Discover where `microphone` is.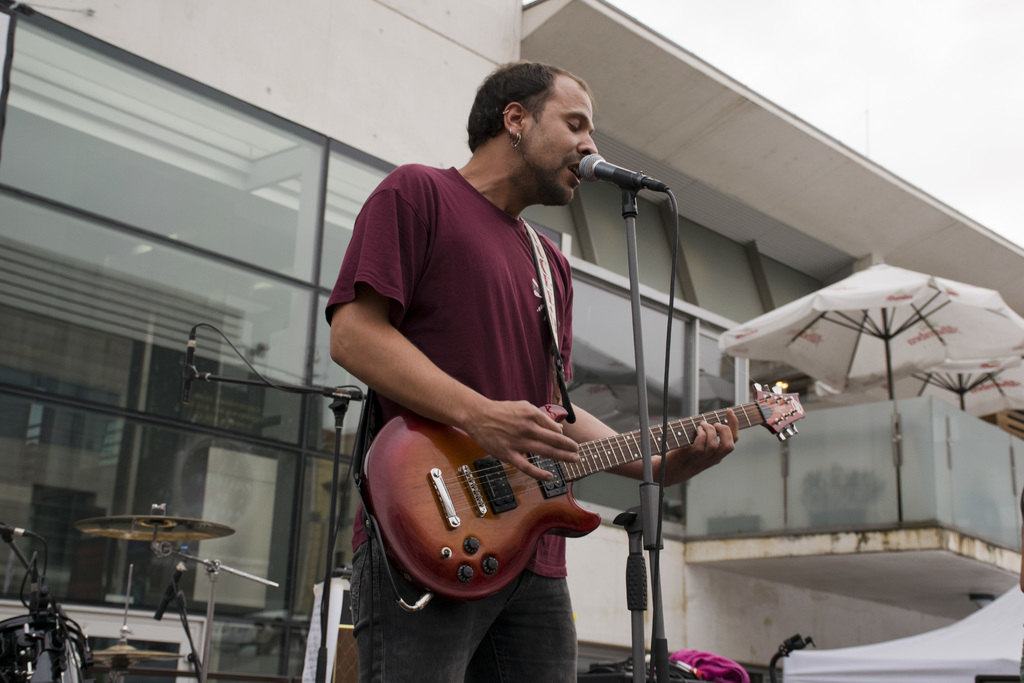
Discovered at [581,152,673,188].
